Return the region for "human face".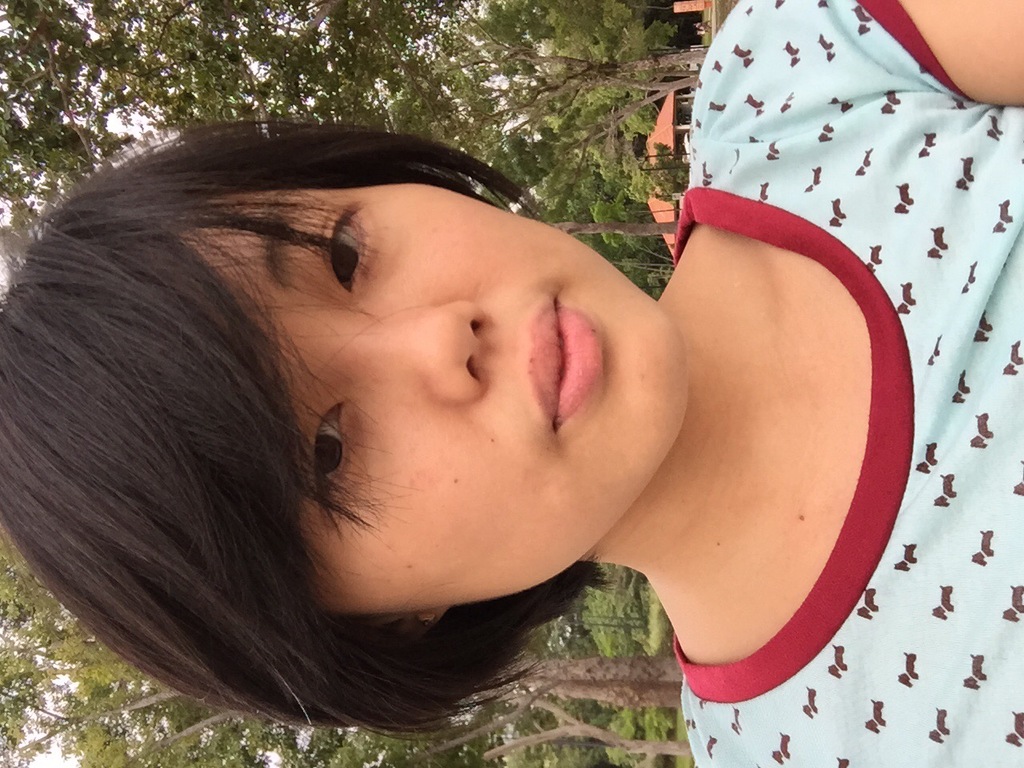
{"left": 88, "top": 190, "right": 621, "bottom": 630}.
